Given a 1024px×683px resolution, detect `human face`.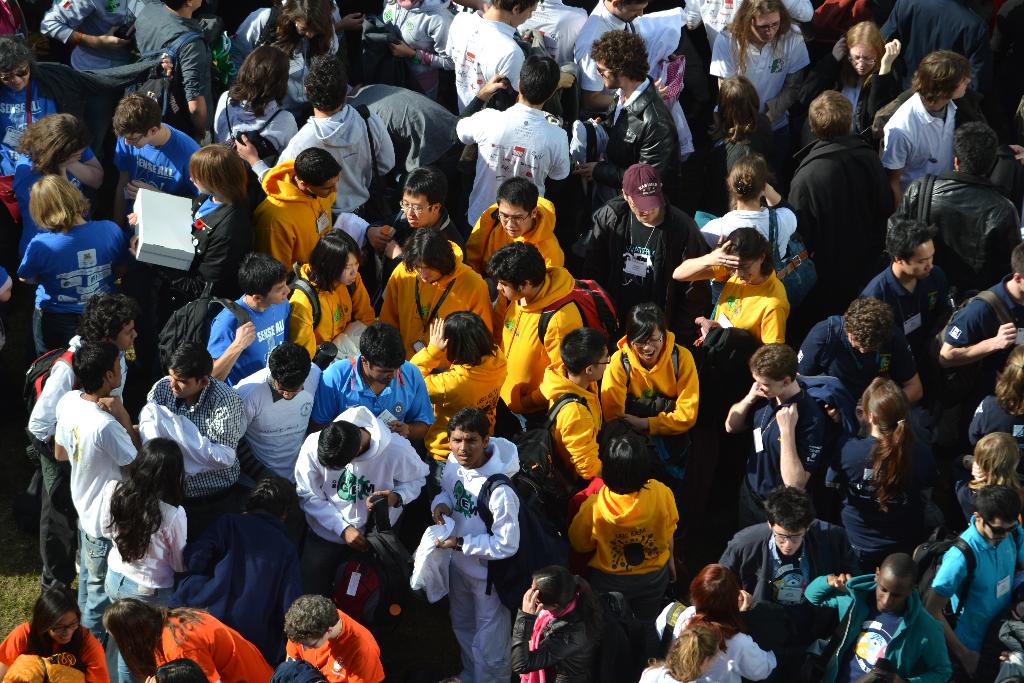
locate(49, 611, 81, 643).
